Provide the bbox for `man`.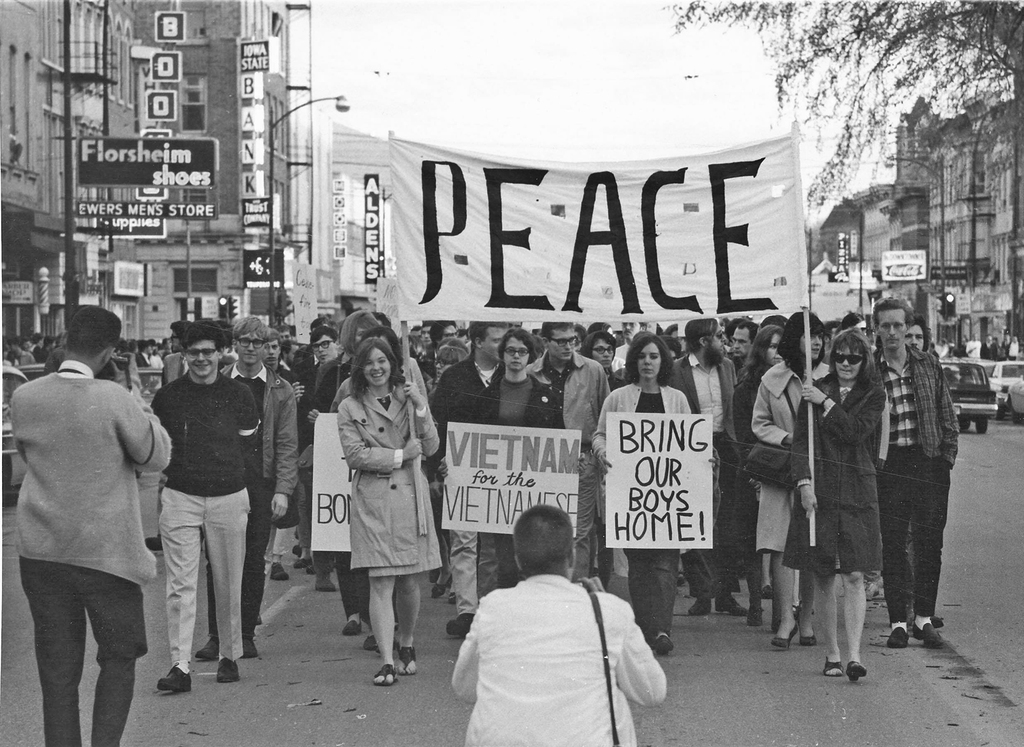
<bbox>306, 324, 341, 378</bbox>.
